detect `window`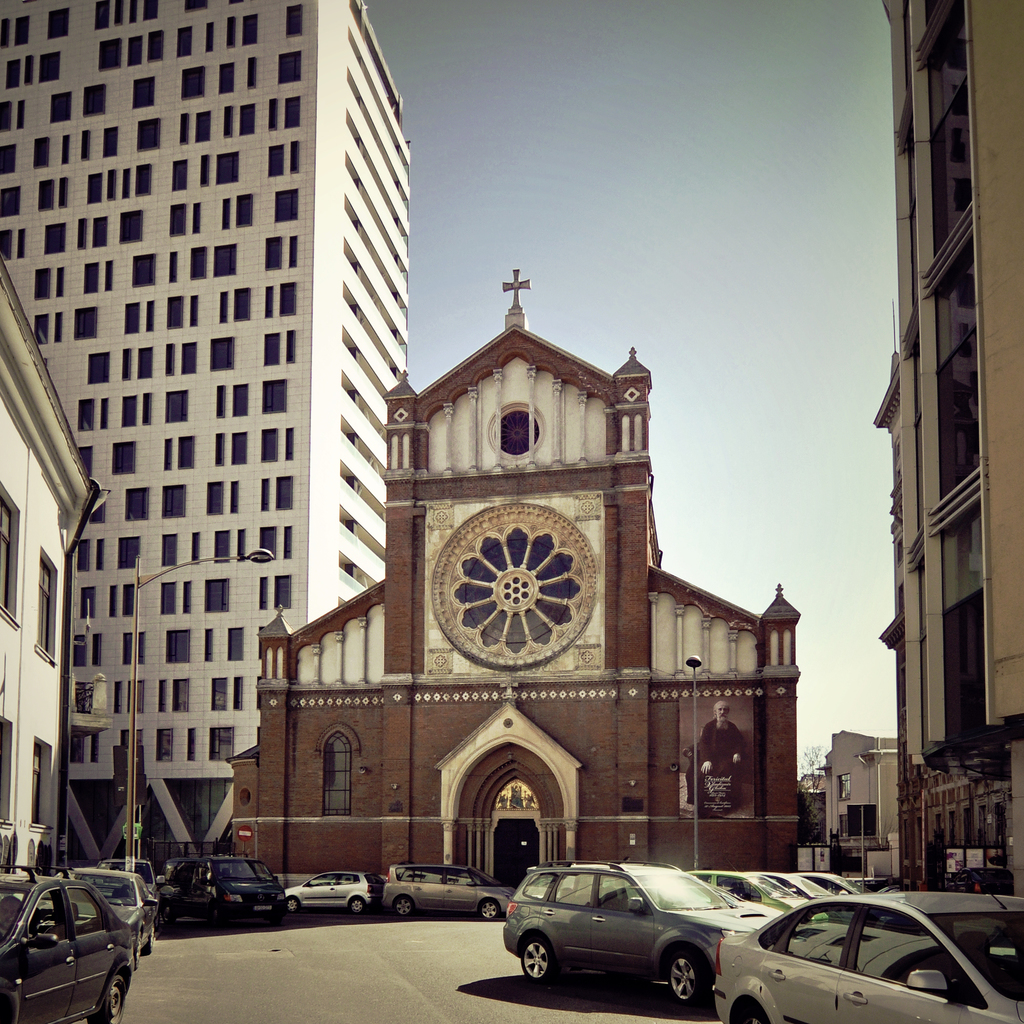
[x1=227, y1=483, x2=241, y2=513]
